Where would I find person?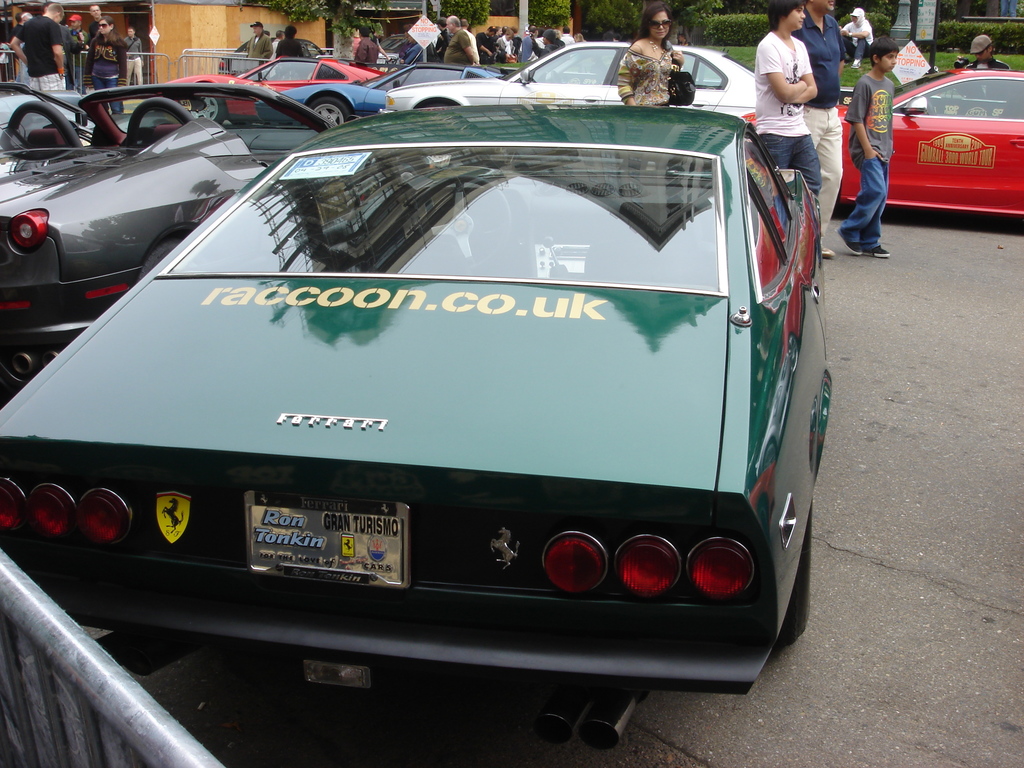
At box(838, 4, 877, 70).
